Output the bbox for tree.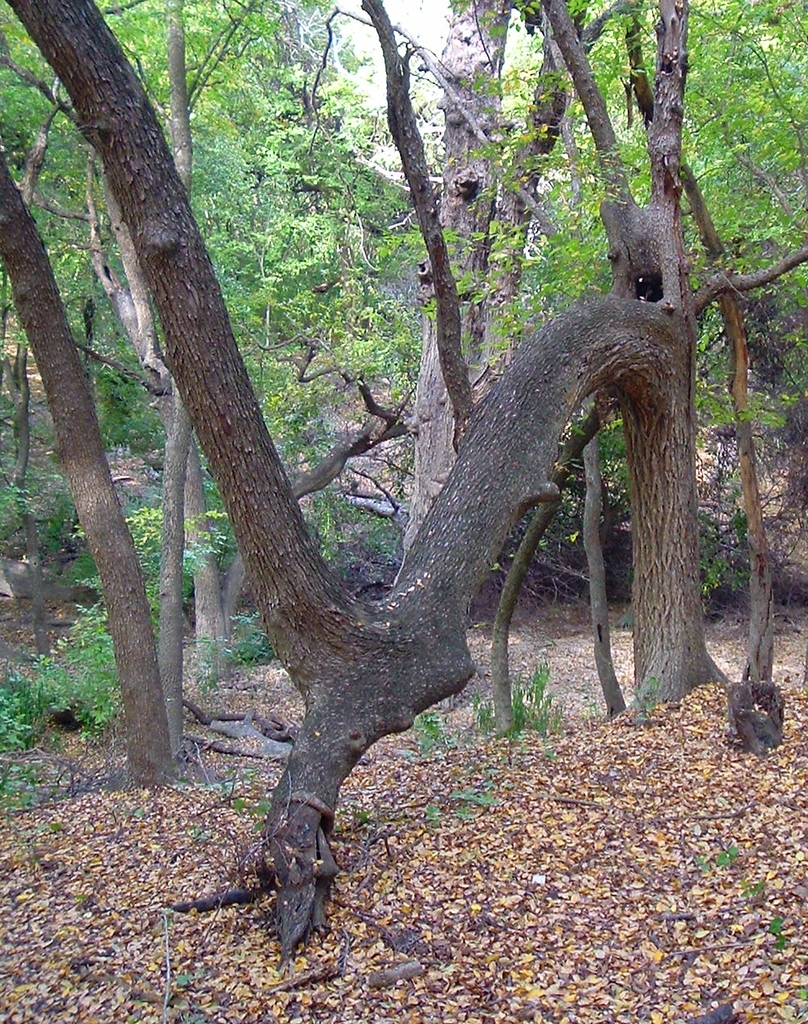
[left=0, top=0, right=279, bottom=454].
